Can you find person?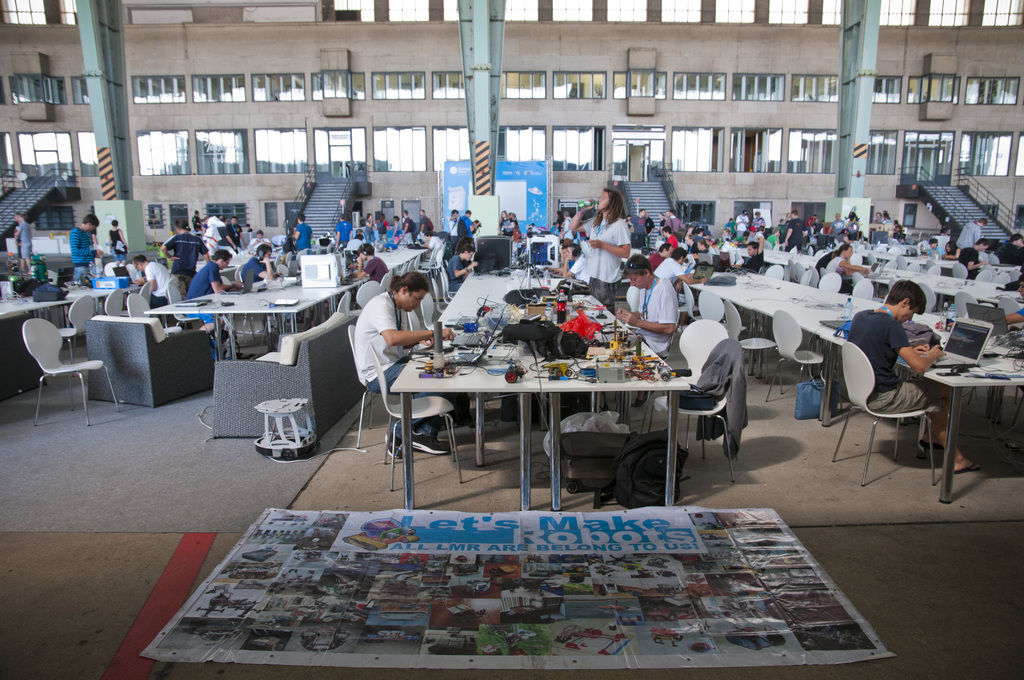
Yes, bounding box: [x1=963, y1=240, x2=989, y2=281].
